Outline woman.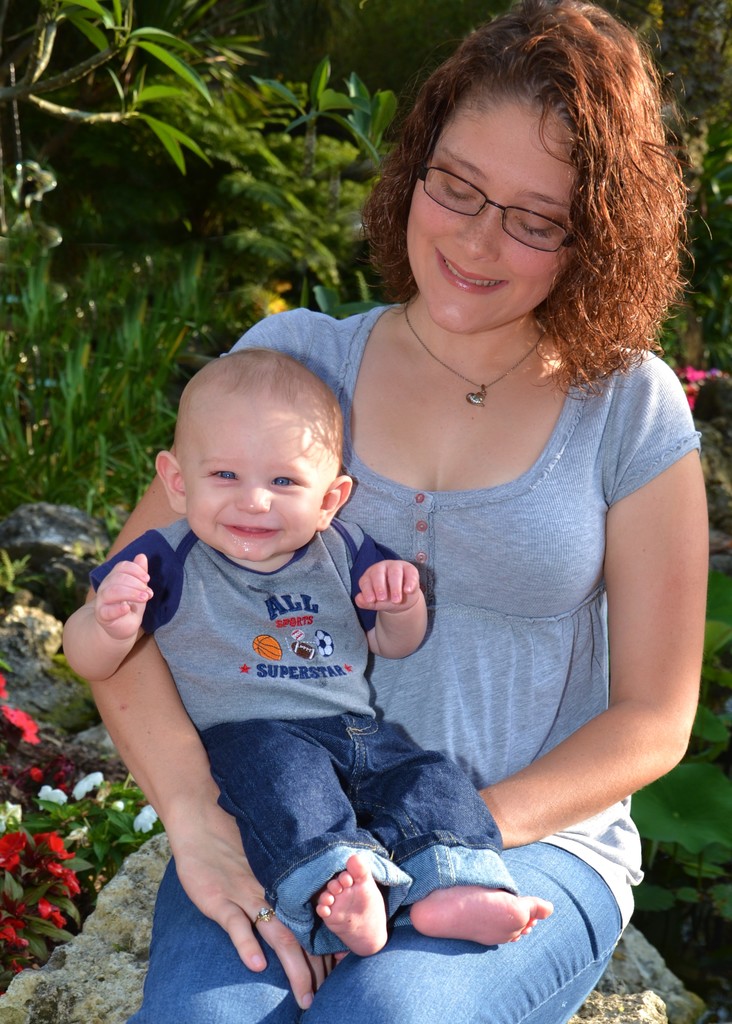
Outline: [x1=84, y1=0, x2=697, y2=1023].
